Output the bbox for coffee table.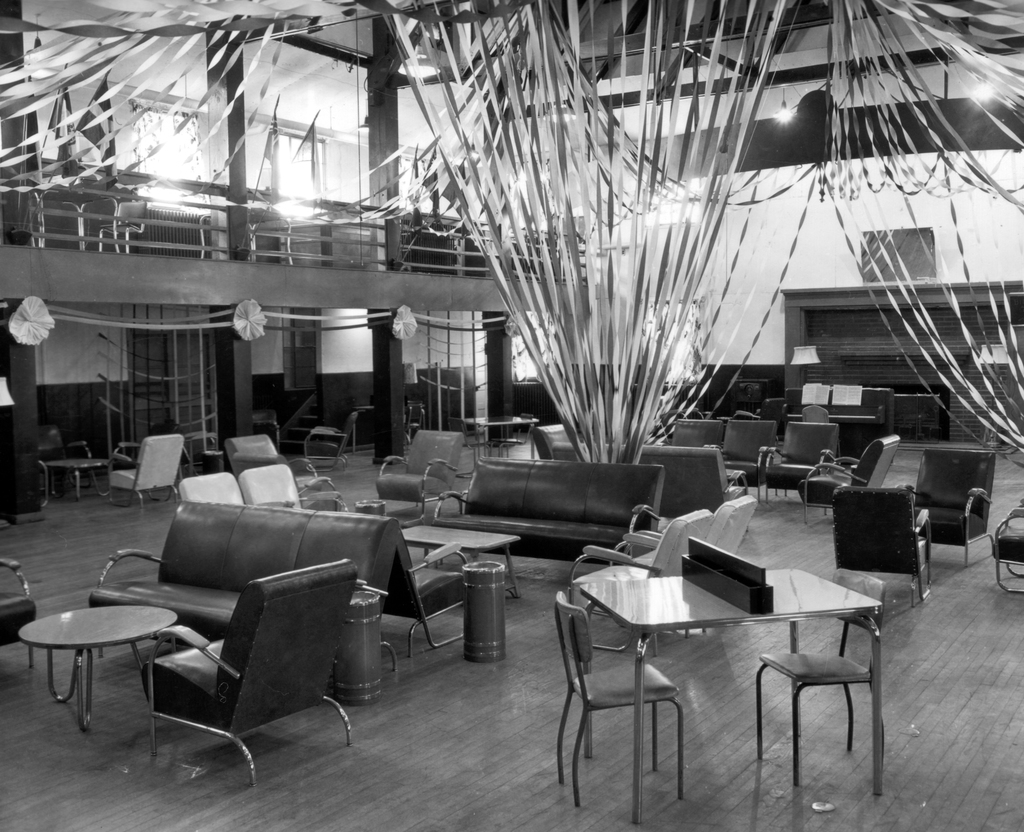
401/524/517/598.
